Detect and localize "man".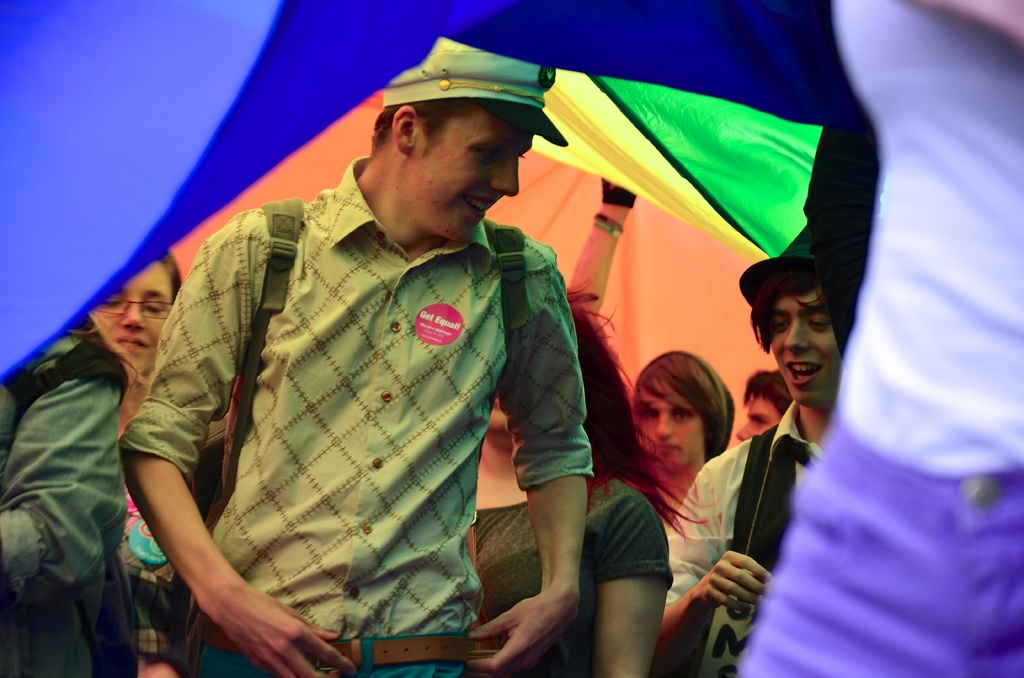
Localized at crop(656, 241, 847, 676).
